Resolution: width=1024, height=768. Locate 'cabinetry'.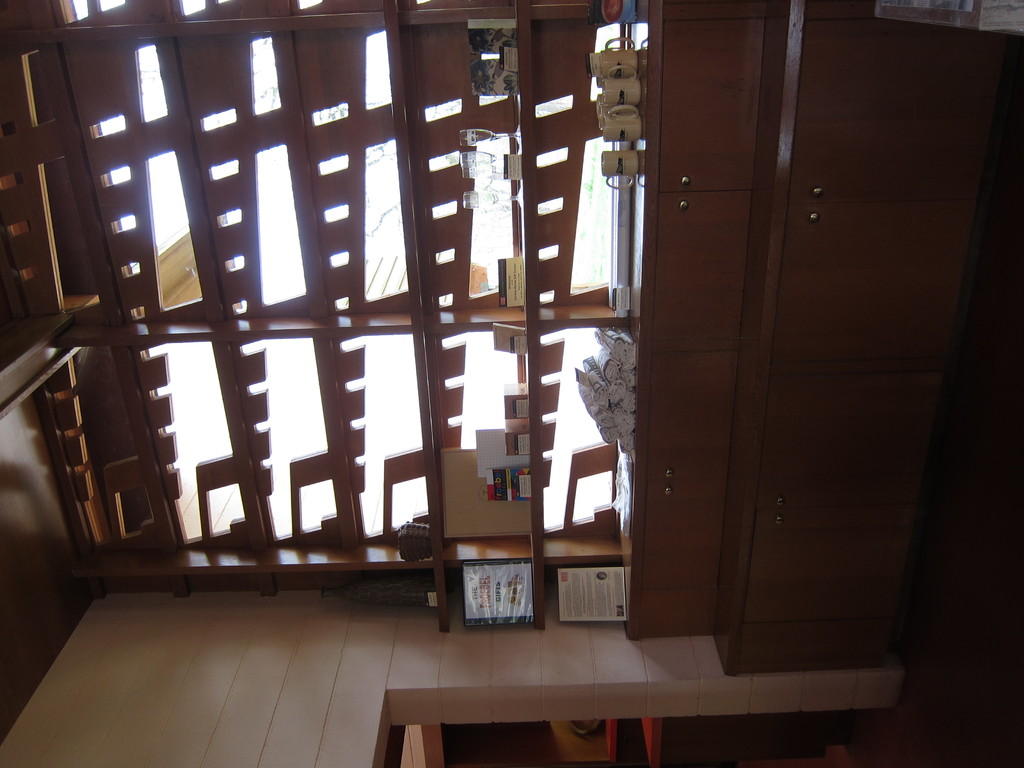
detection(582, 63, 938, 662).
